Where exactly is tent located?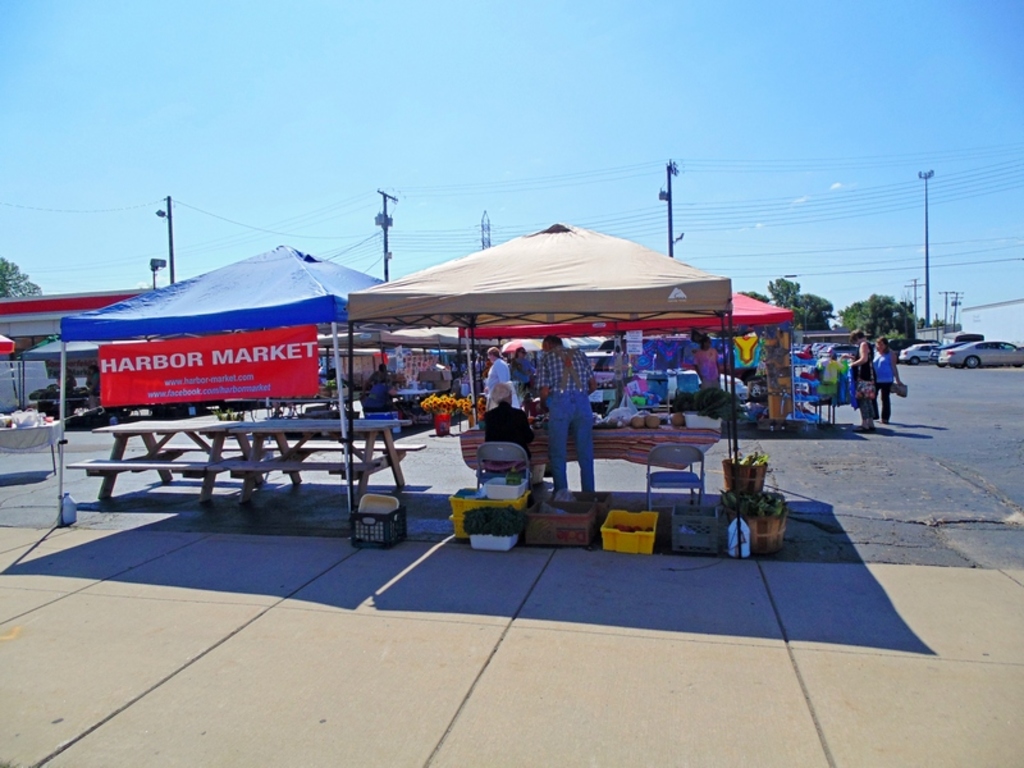
Its bounding box is pyautogui.locateOnScreen(59, 234, 361, 543).
